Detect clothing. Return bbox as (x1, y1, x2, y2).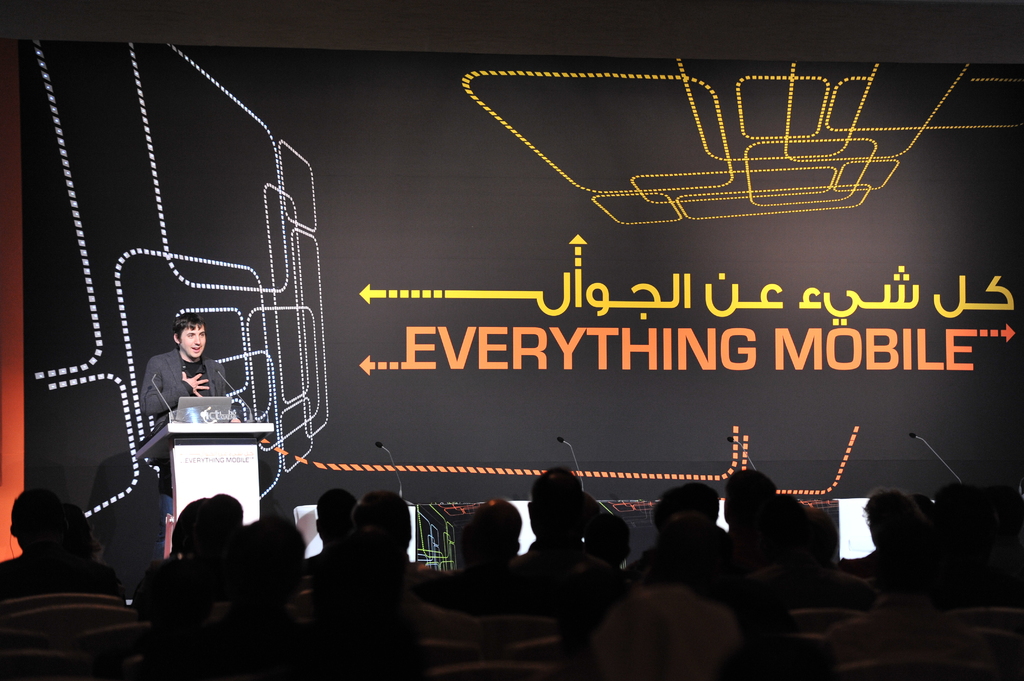
(0, 557, 135, 594).
